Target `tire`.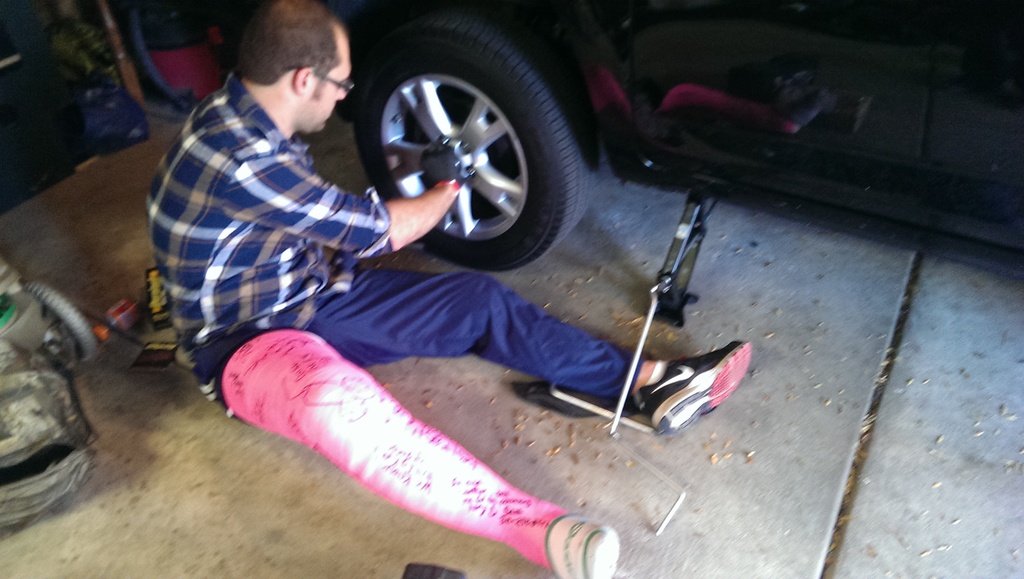
Target region: [32,287,97,364].
